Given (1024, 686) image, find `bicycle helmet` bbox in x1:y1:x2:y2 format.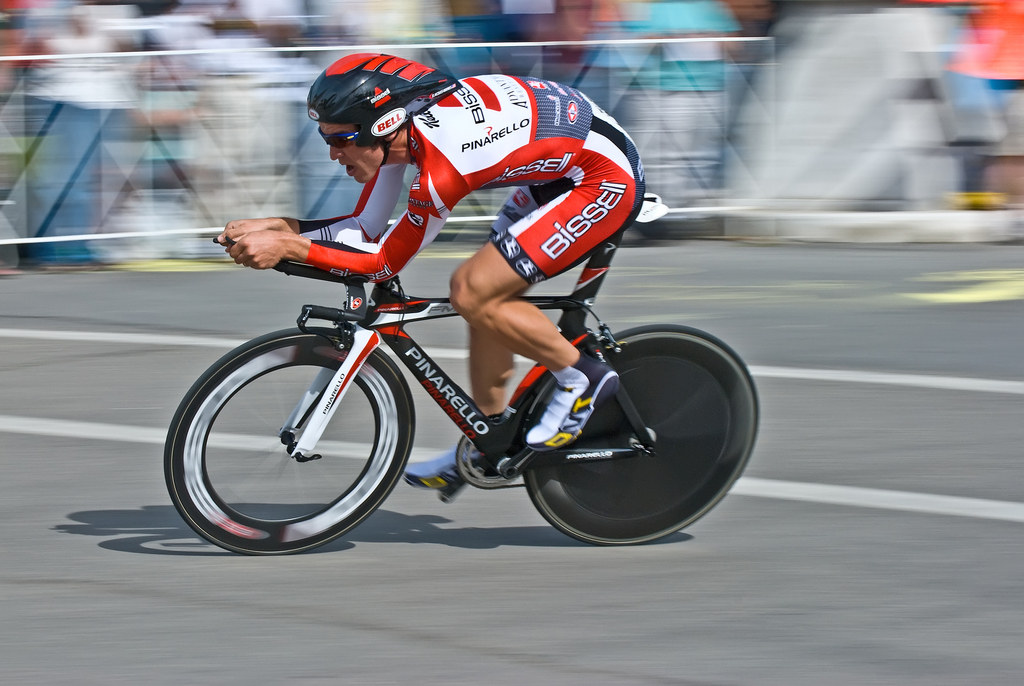
306:50:462:163.
